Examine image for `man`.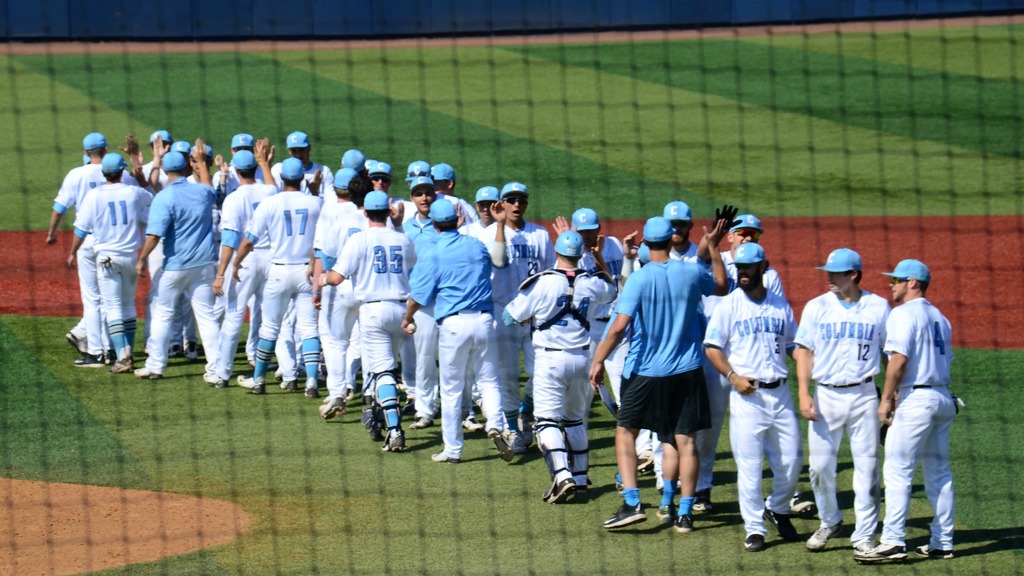
Examination result: <region>47, 125, 132, 343</region>.
